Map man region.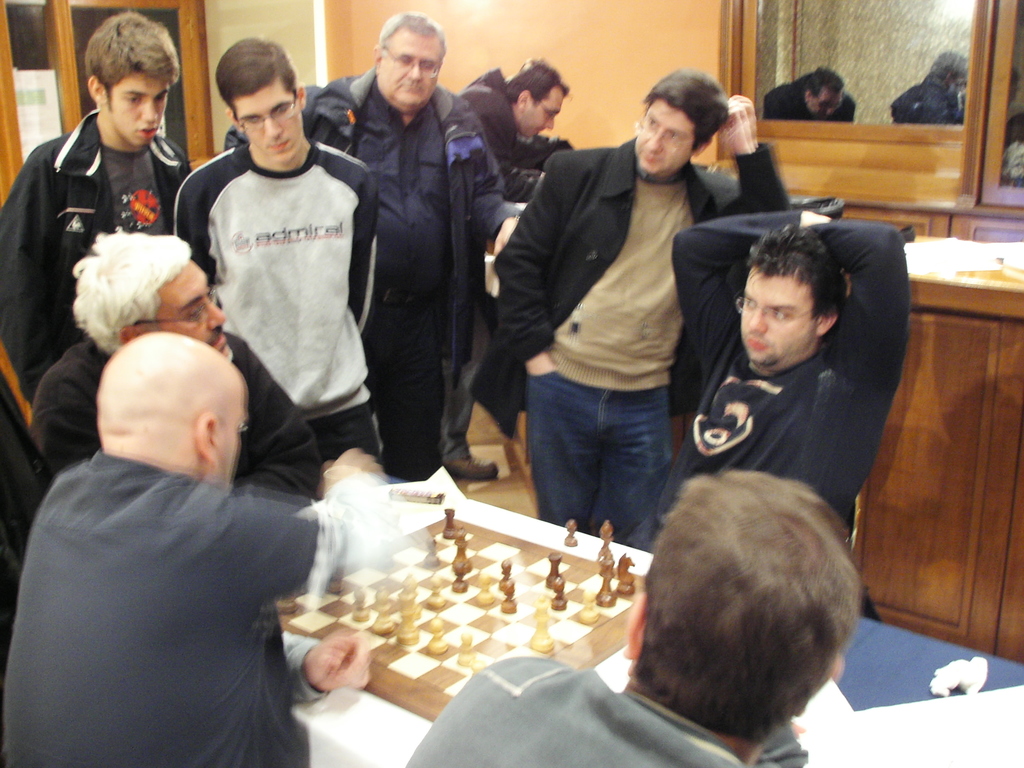
Mapped to [467,68,811,565].
